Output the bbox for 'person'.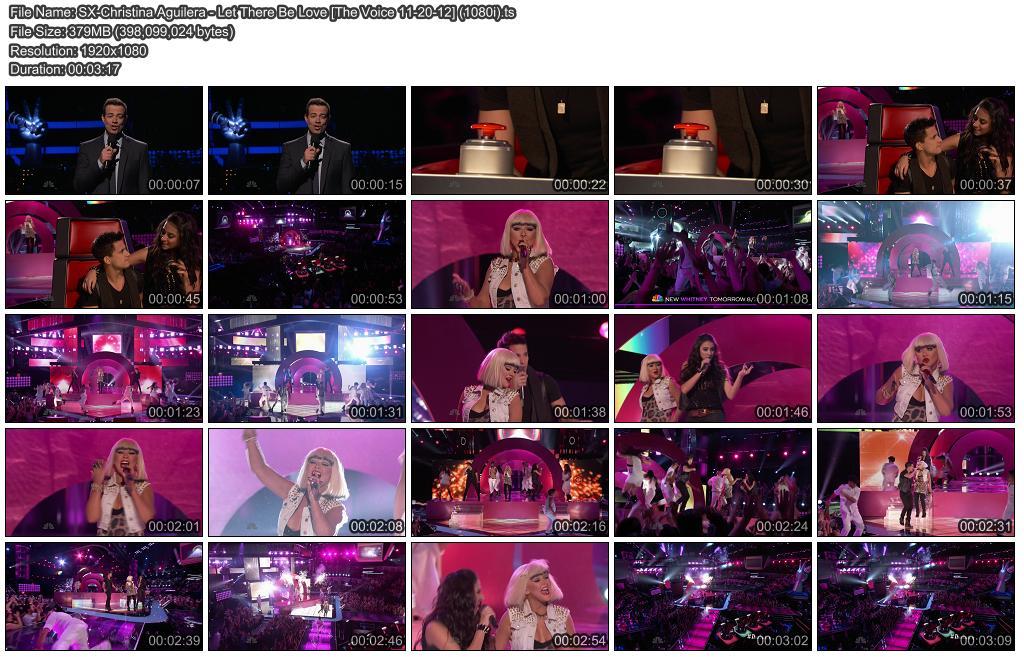
x1=844, y1=255, x2=860, y2=299.
